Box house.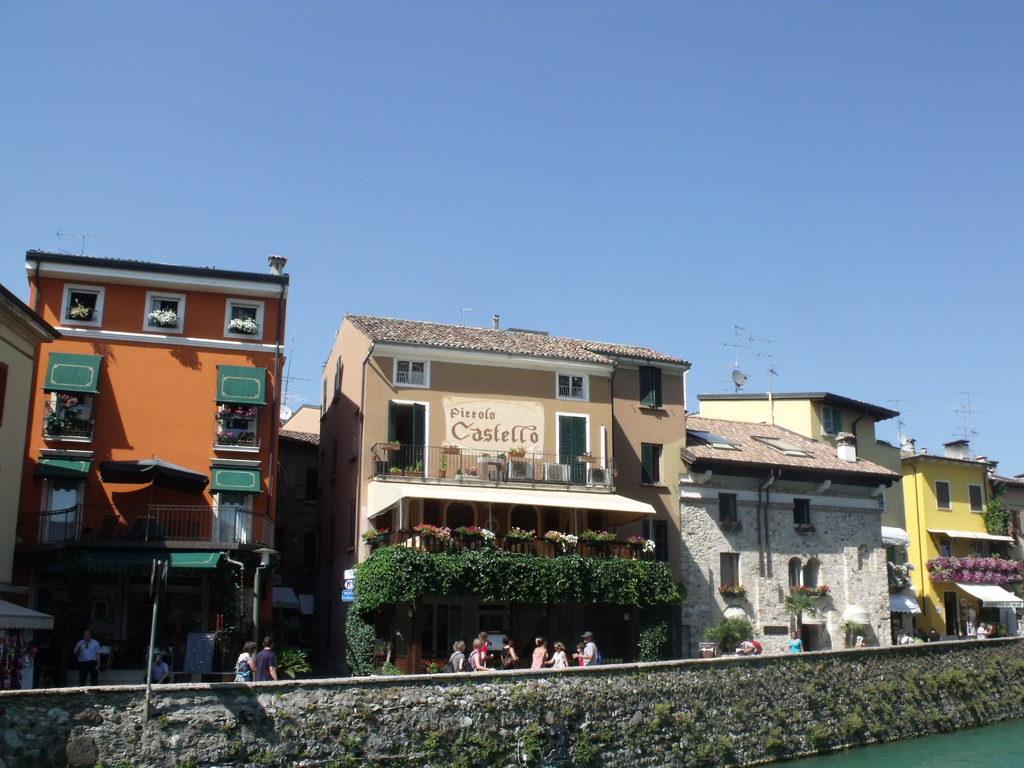
[left=289, top=264, right=767, bottom=681].
